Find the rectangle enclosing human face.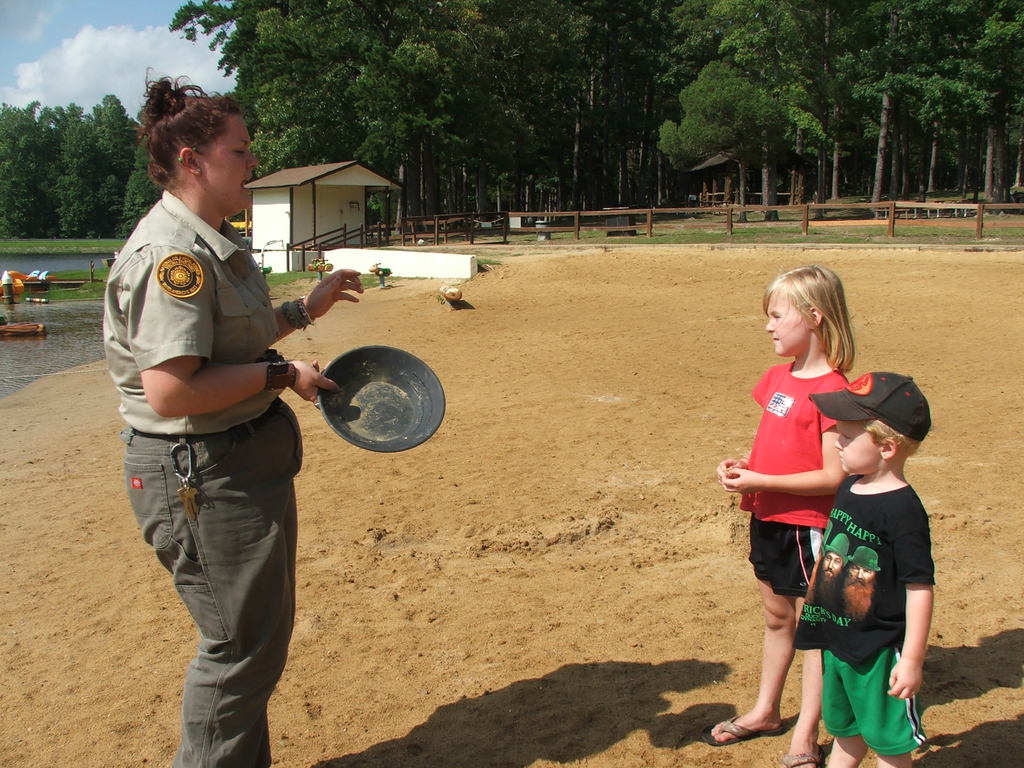
l=197, t=115, r=259, b=216.
